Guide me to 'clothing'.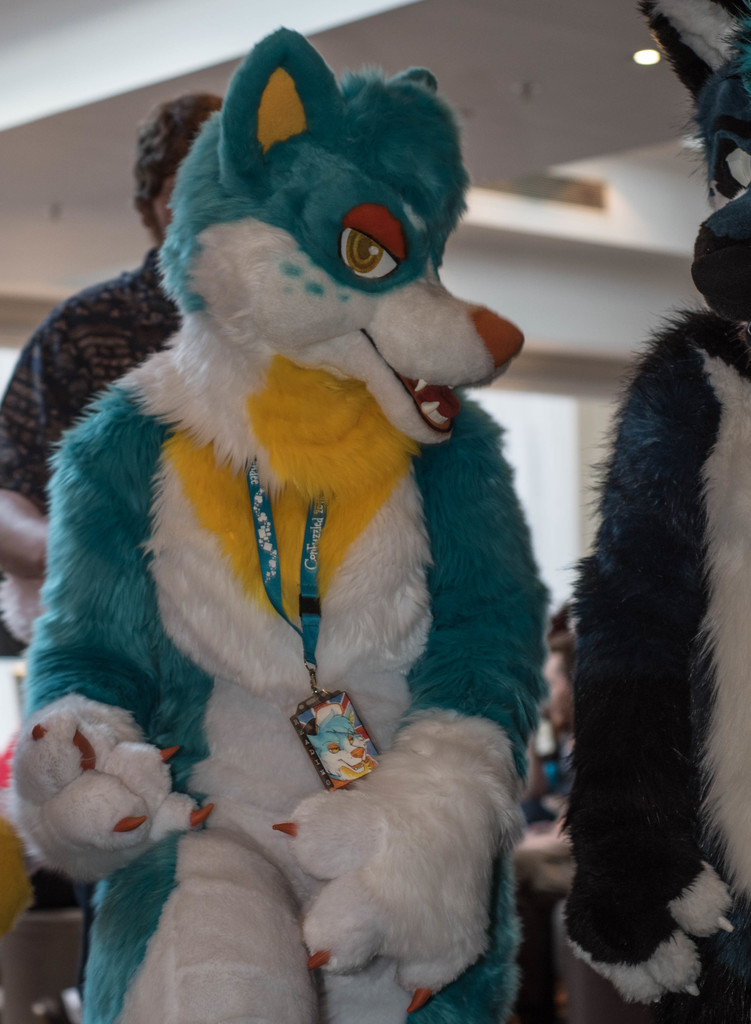
Guidance: detection(24, 77, 565, 991).
